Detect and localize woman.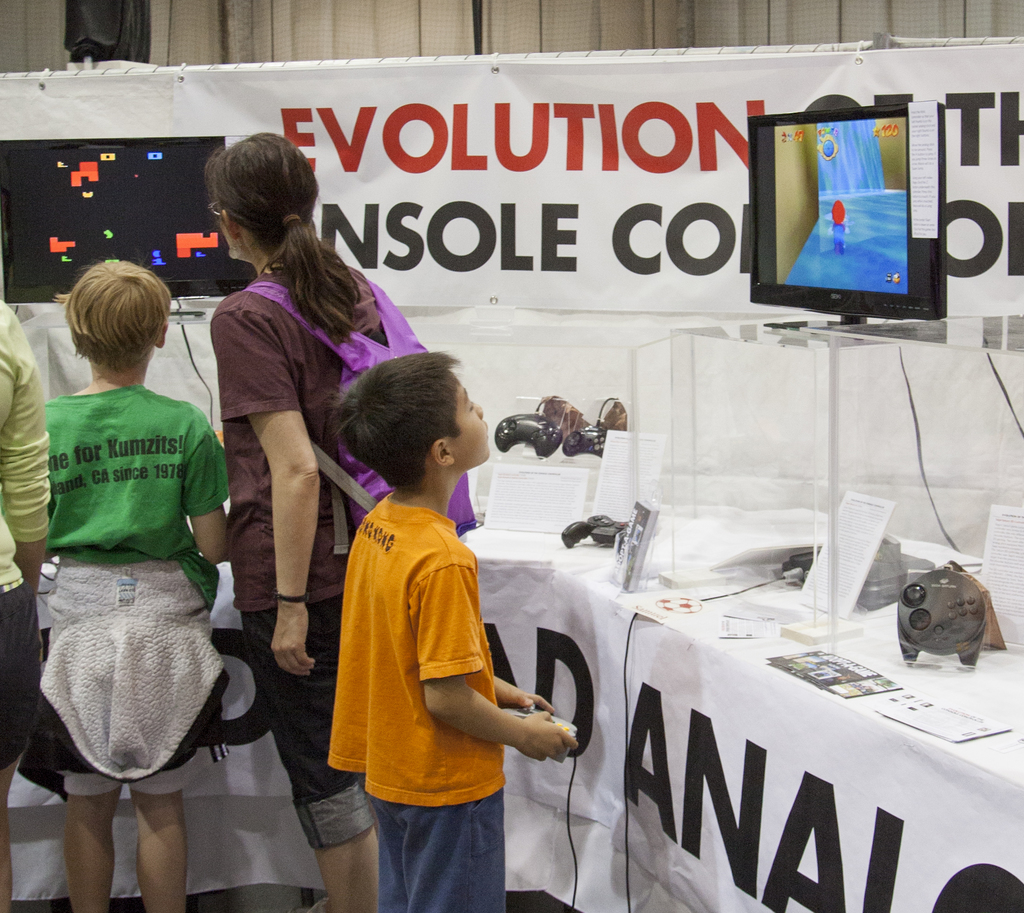
Localized at l=210, t=133, r=391, b=912.
